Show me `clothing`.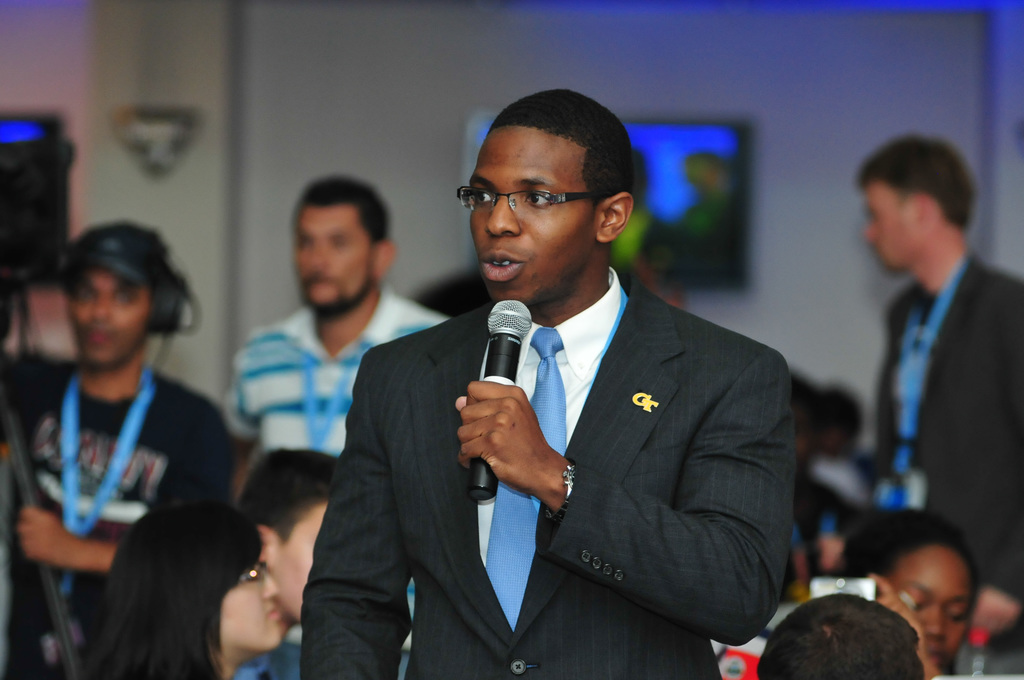
`clothing` is here: 877,252,1023,675.
